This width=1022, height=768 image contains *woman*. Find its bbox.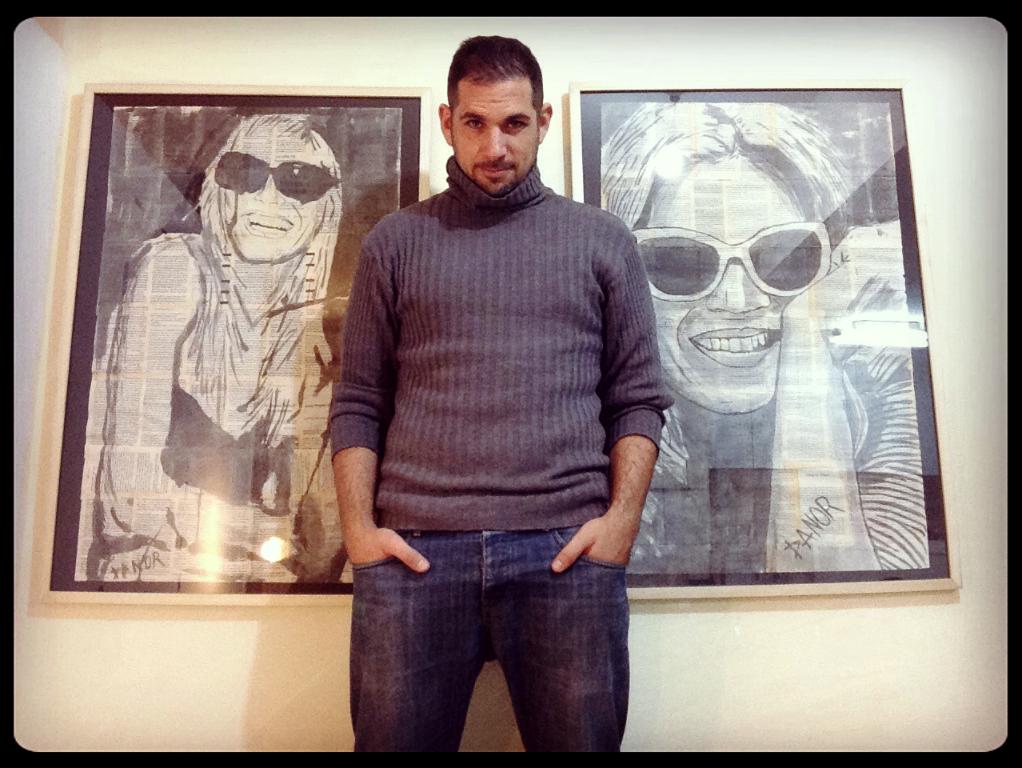
{"x1": 599, "y1": 102, "x2": 943, "y2": 576}.
